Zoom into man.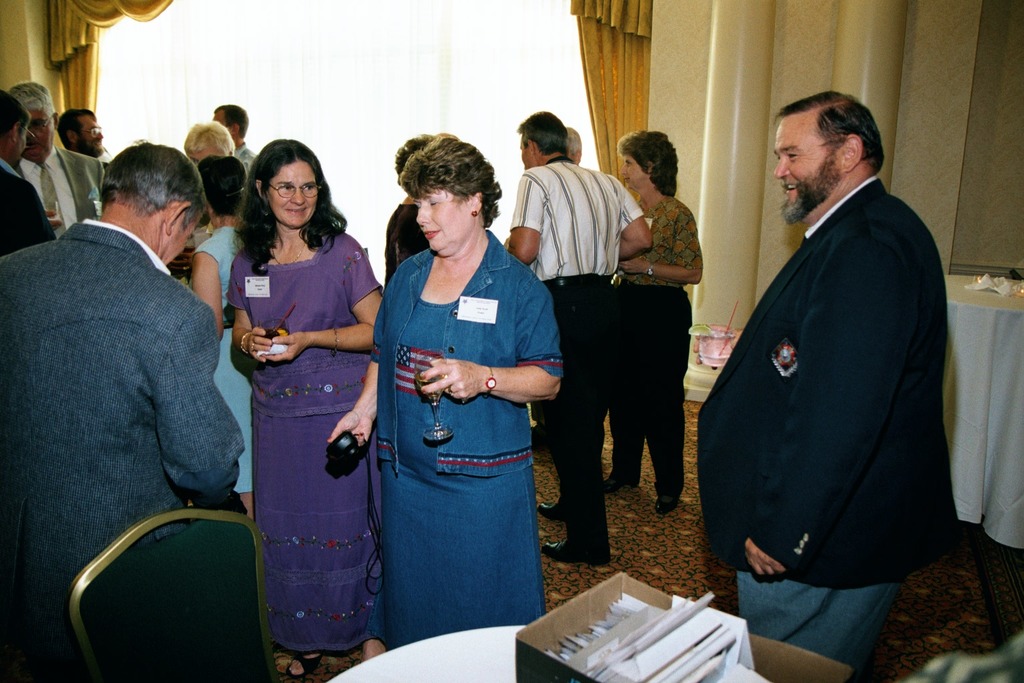
Zoom target: box(22, 80, 99, 240).
